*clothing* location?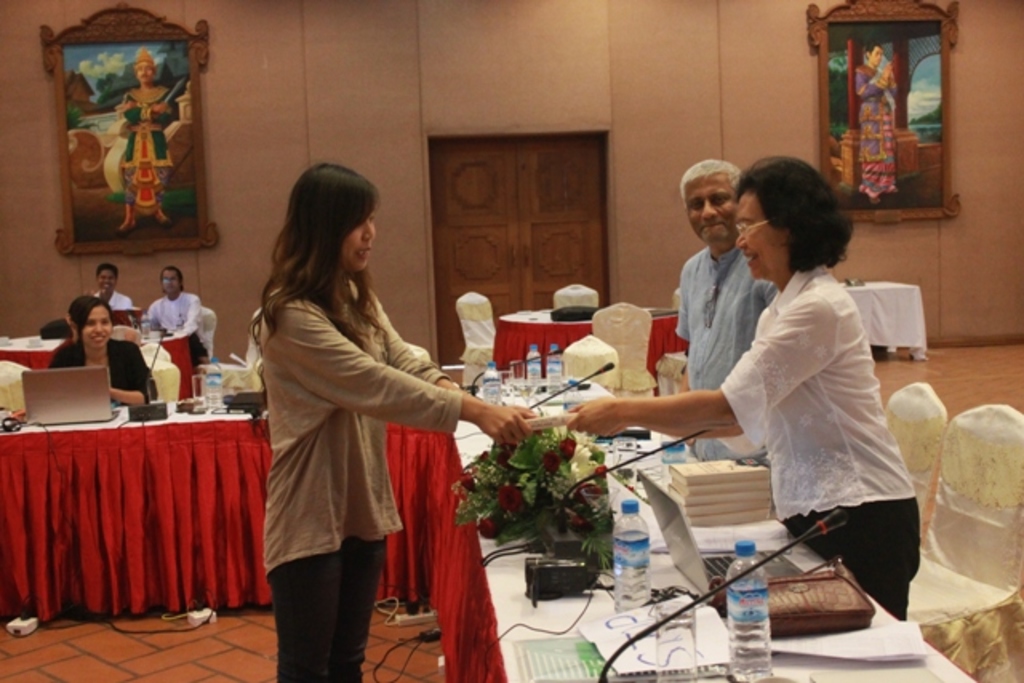
BBox(674, 240, 784, 459)
